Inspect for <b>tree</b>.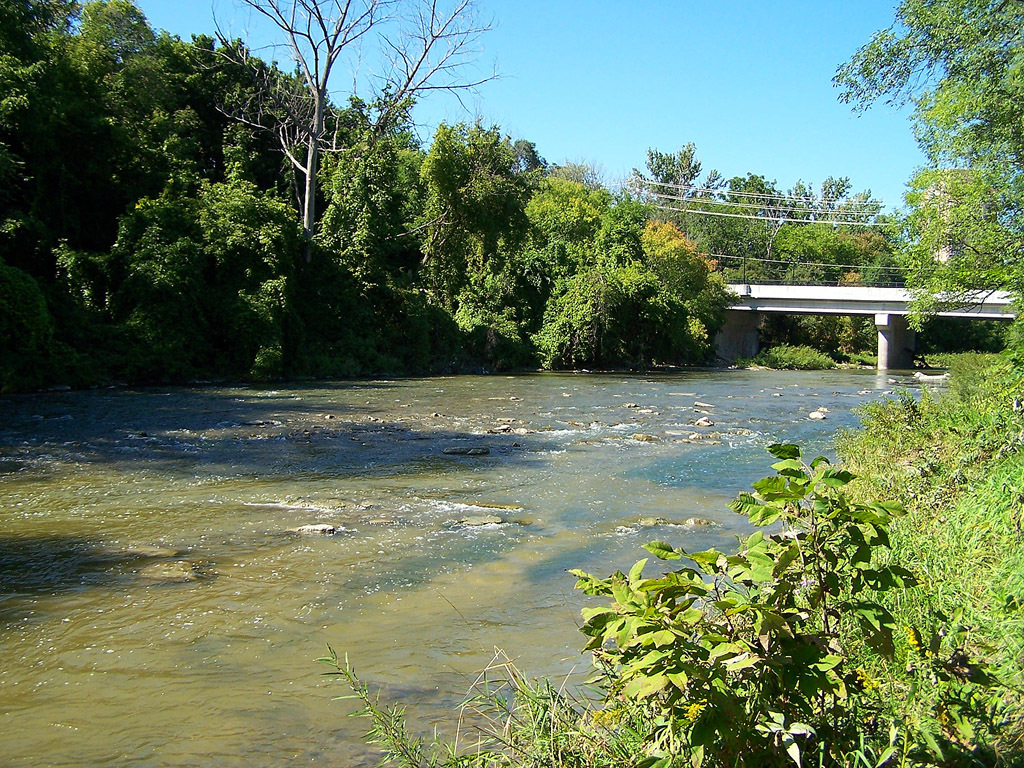
Inspection: {"x1": 456, "y1": 168, "x2": 643, "y2": 366}.
